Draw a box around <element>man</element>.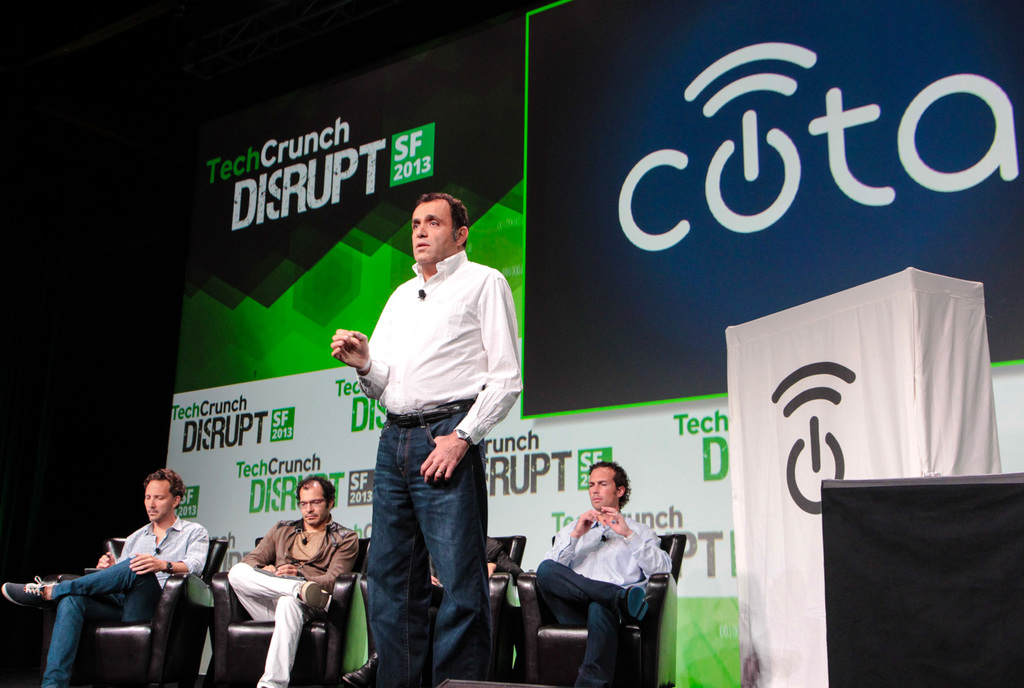
[left=330, top=196, right=523, bottom=687].
